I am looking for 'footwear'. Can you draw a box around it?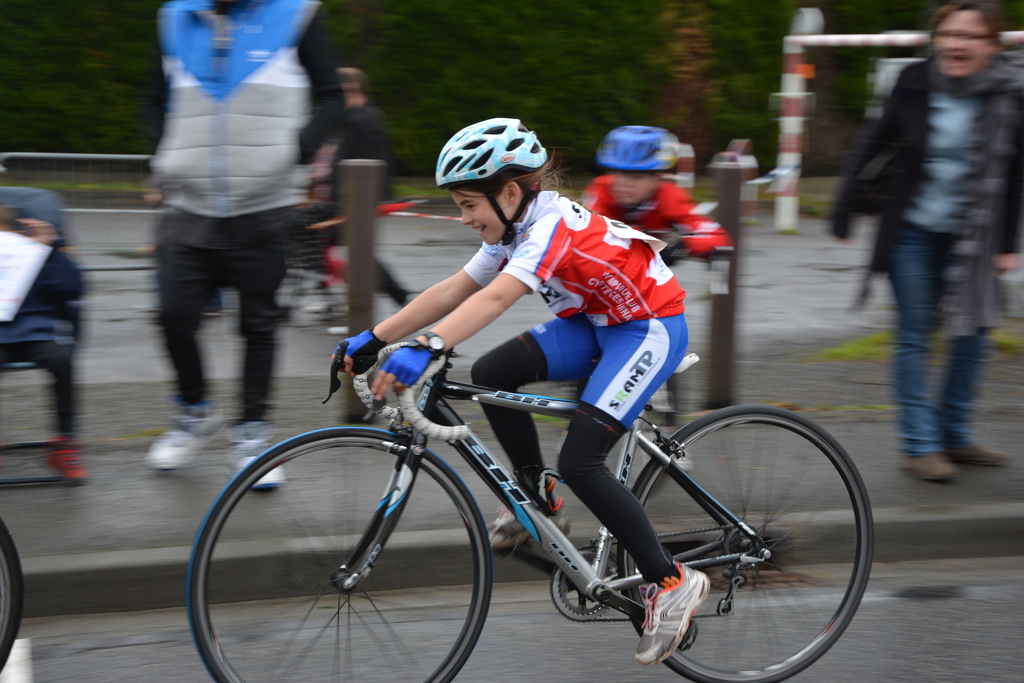
Sure, the bounding box is x1=491, y1=506, x2=572, y2=549.
